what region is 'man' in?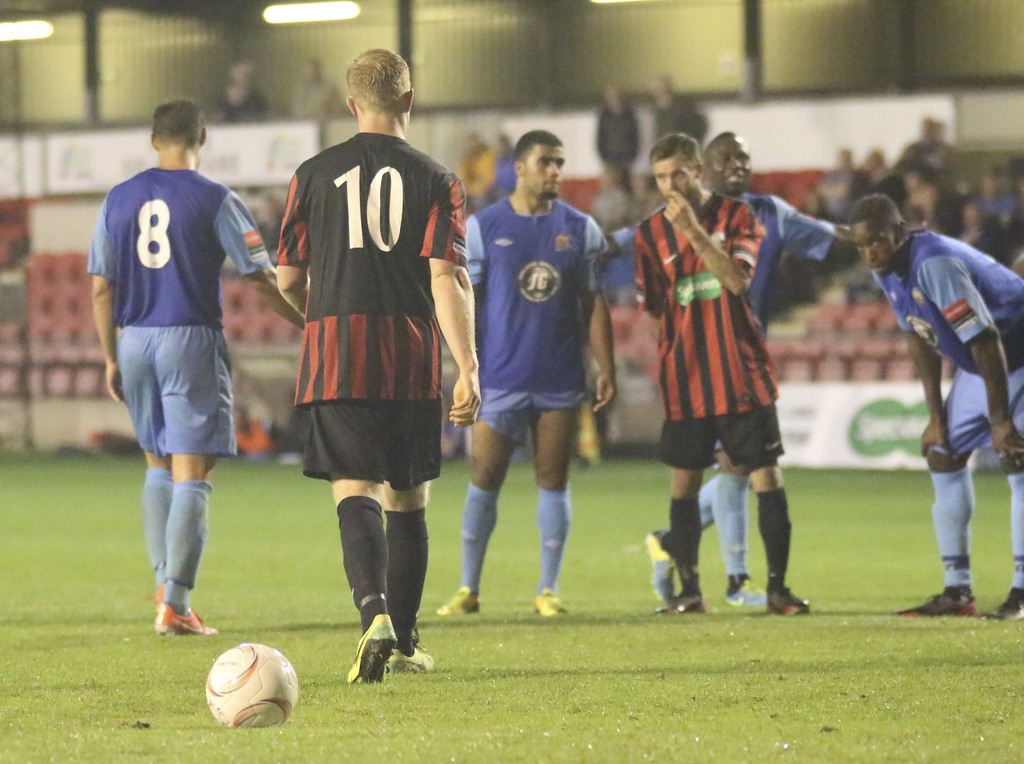
bbox=(849, 195, 1023, 619).
